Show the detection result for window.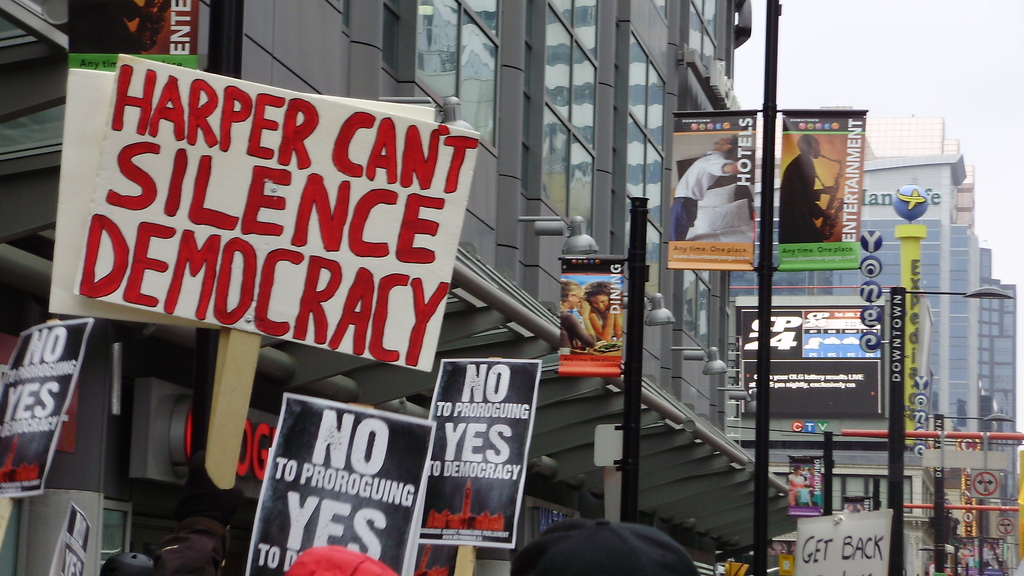
(383,4,399,68).
